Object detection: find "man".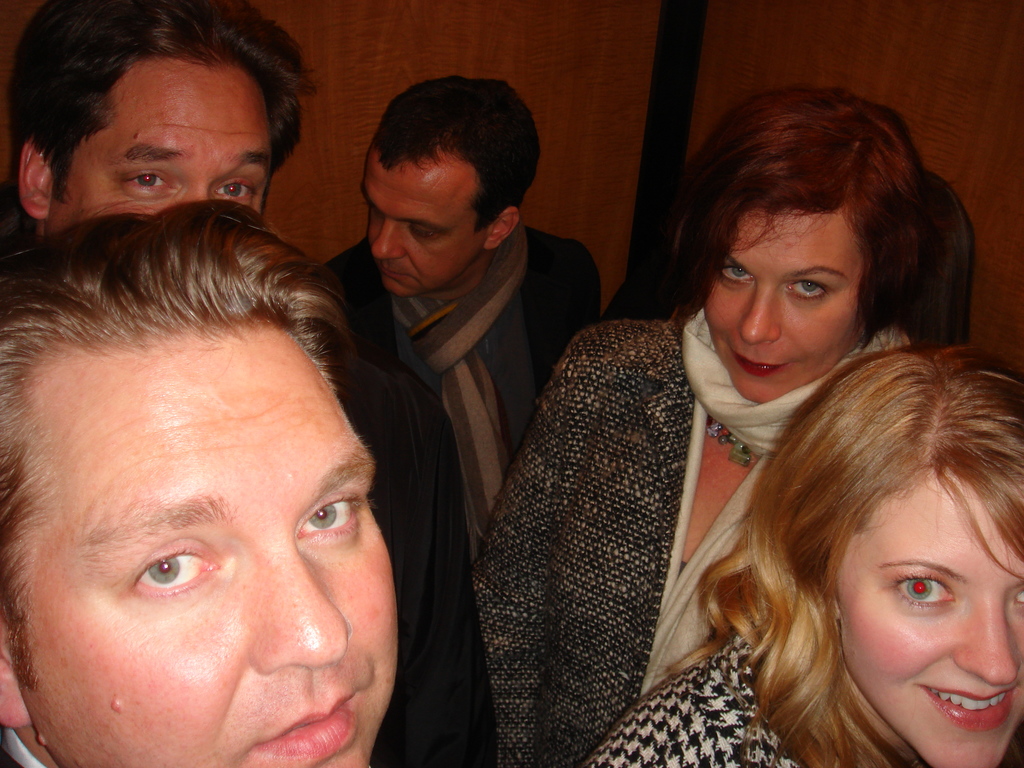
select_region(0, 0, 316, 248).
